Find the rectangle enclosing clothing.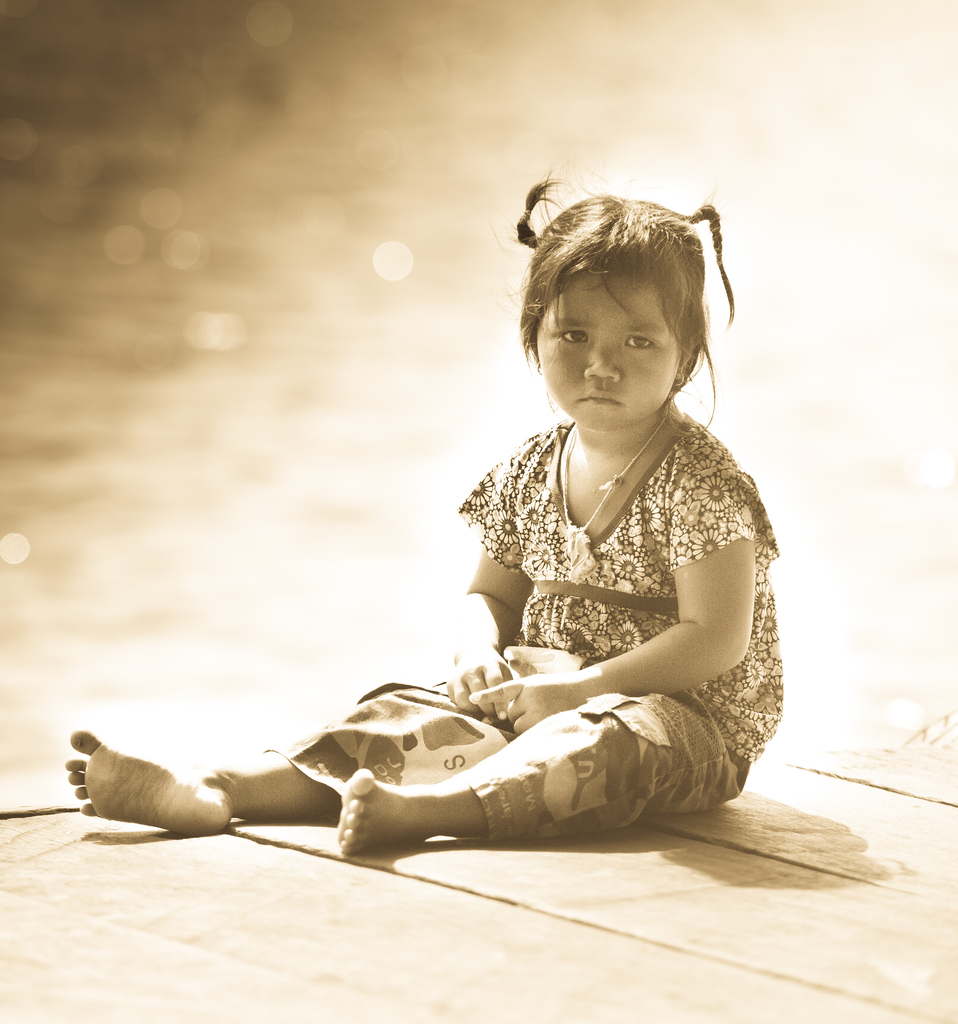
left=424, top=356, right=775, bottom=819.
